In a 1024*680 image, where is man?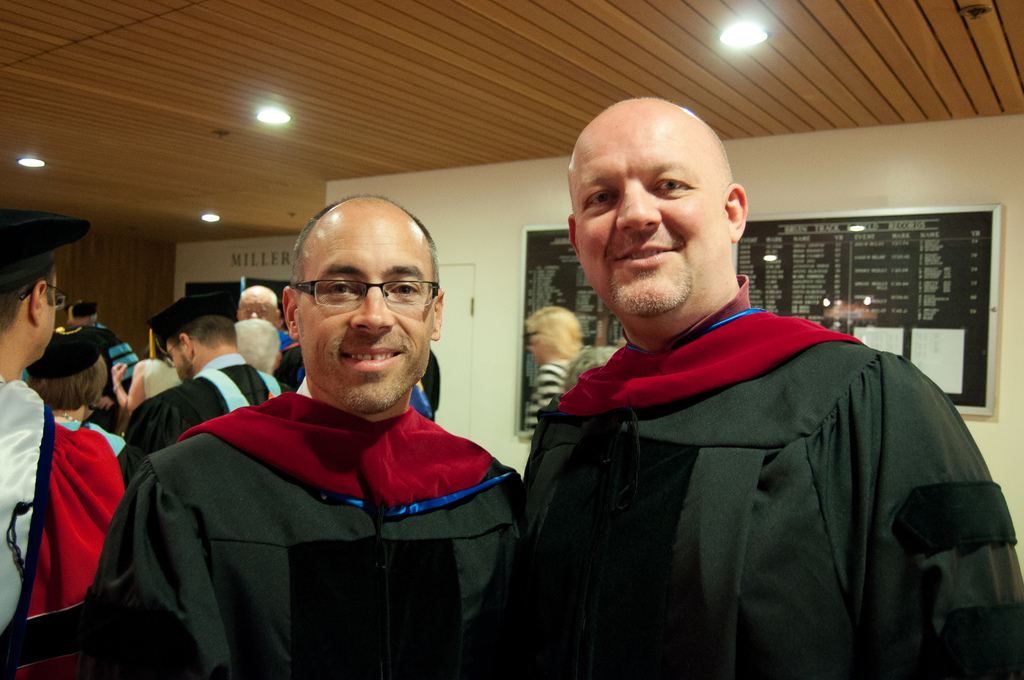
124 287 292 475.
